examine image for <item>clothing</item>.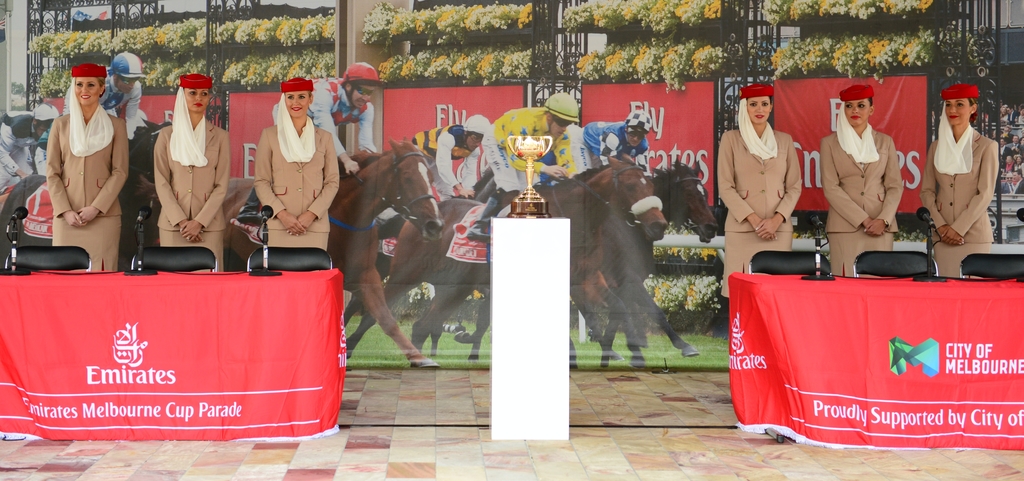
Examination result: [815,125,901,284].
